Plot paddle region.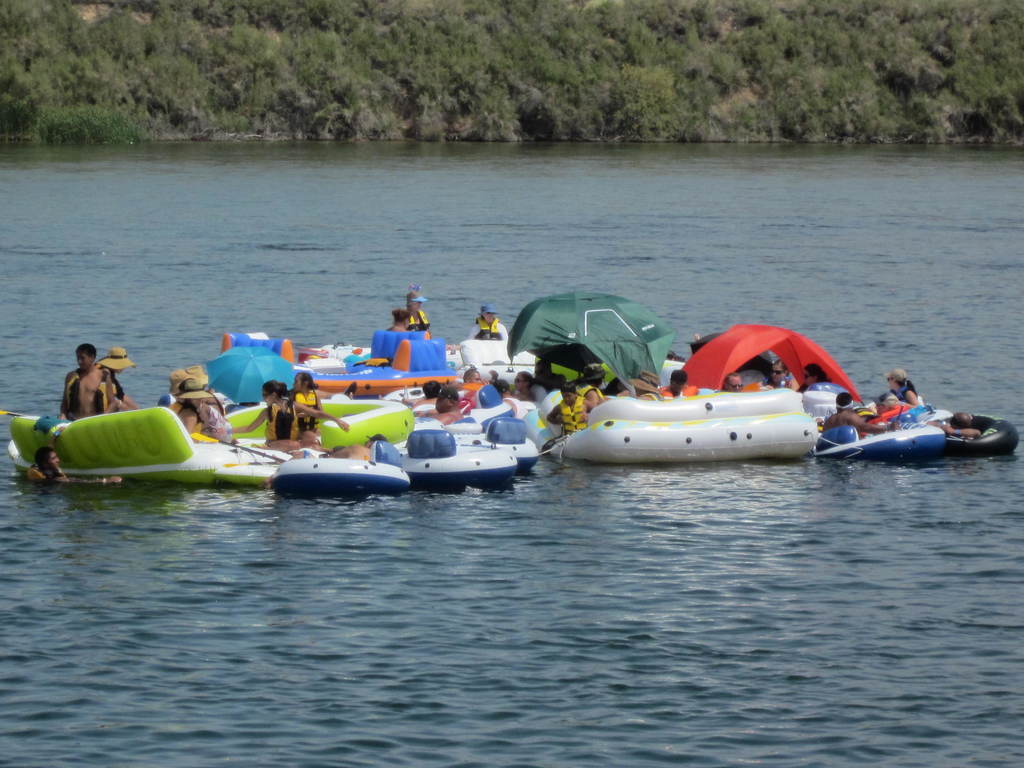
Plotted at (225,458,275,470).
